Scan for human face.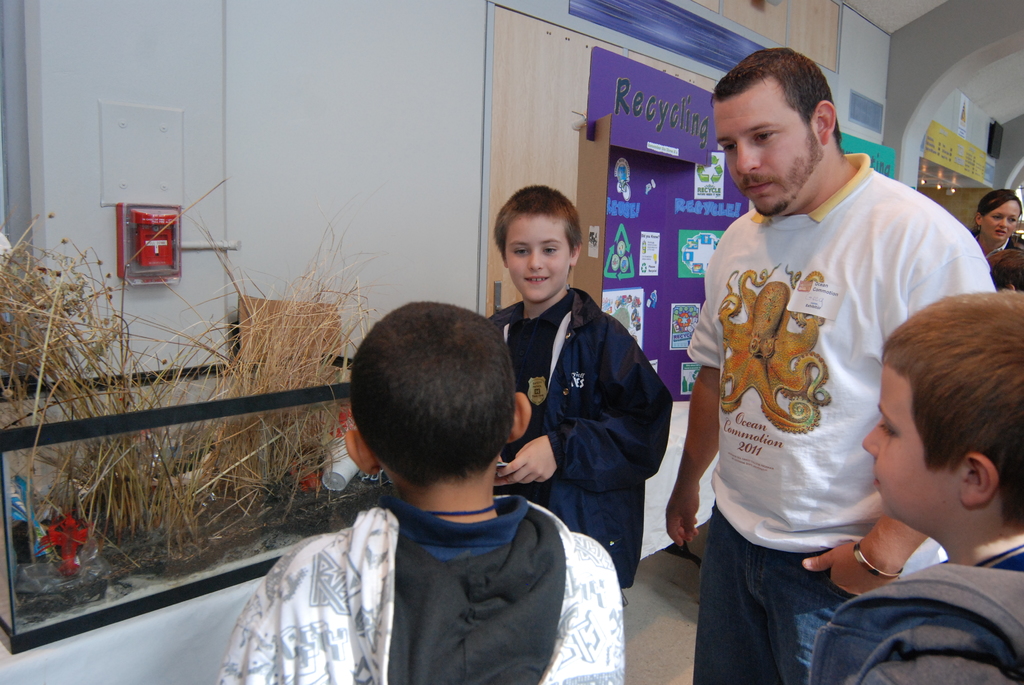
Scan result: bbox=(502, 209, 572, 303).
